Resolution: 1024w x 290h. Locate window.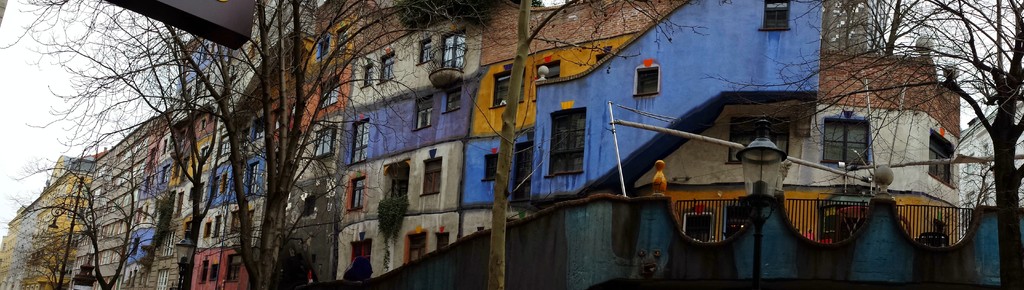
left=336, top=28, right=349, bottom=50.
